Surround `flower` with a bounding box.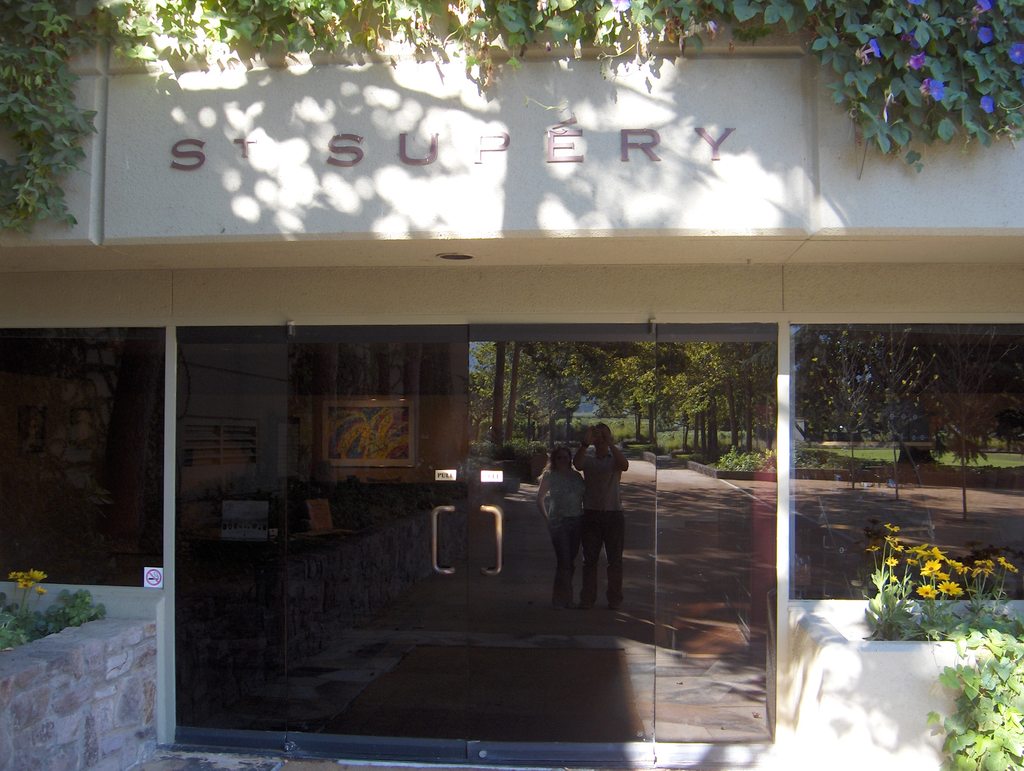
region(863, 41, 884, 58).
